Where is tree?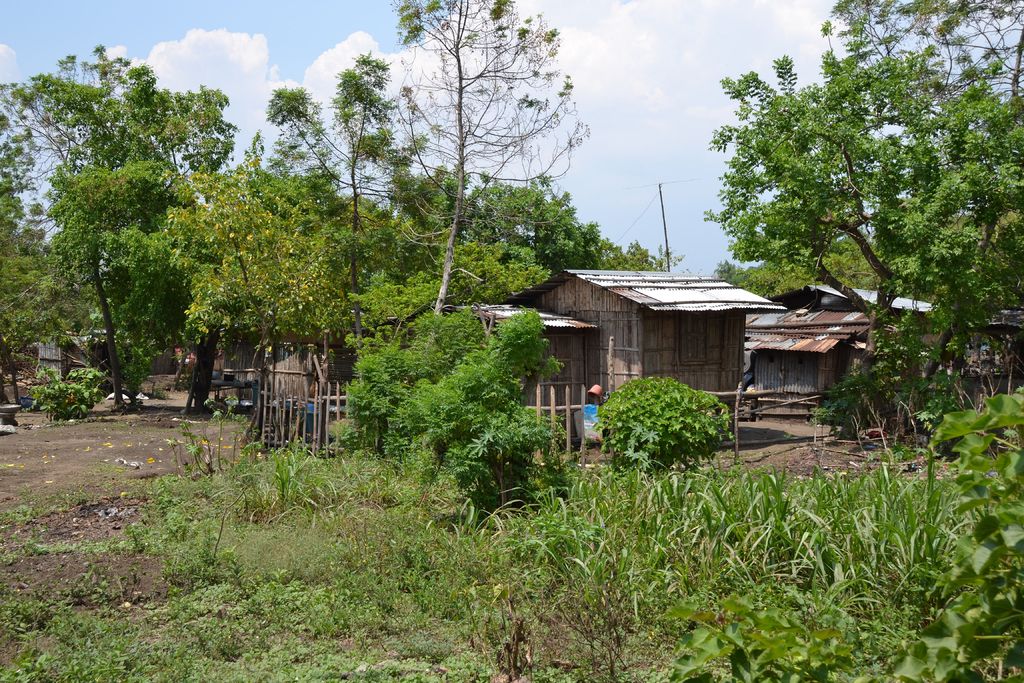
bbox=[142, 133, 363, 385].
